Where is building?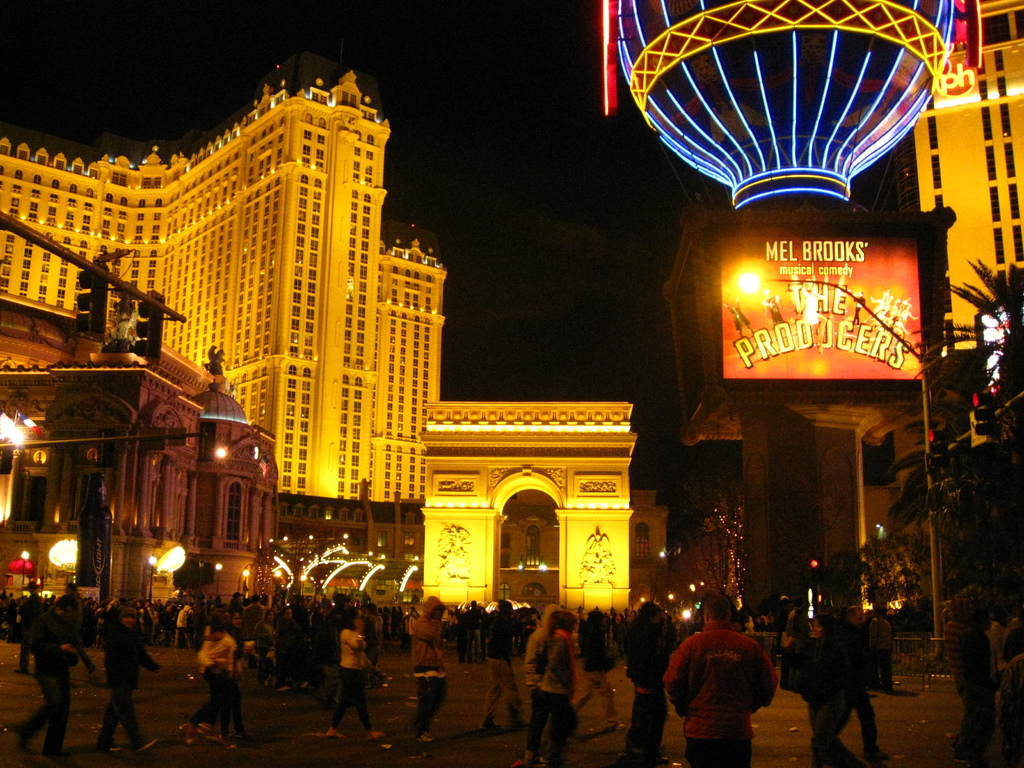
<box>0,52,634,630</box>.
